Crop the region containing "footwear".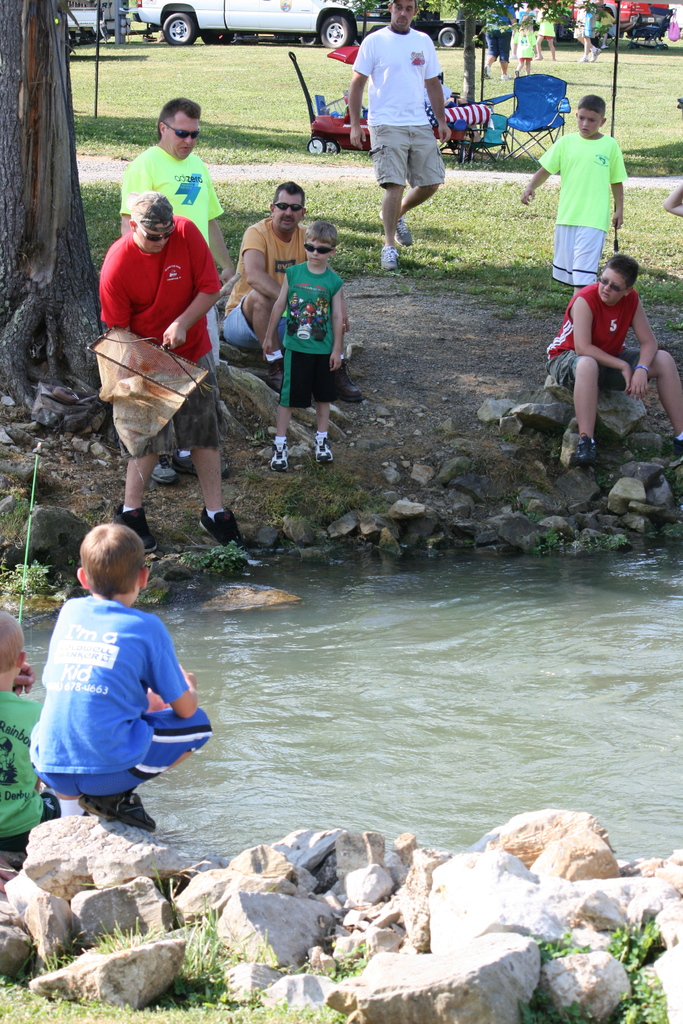
Crop region: box=[483, 60, 491, 83].
